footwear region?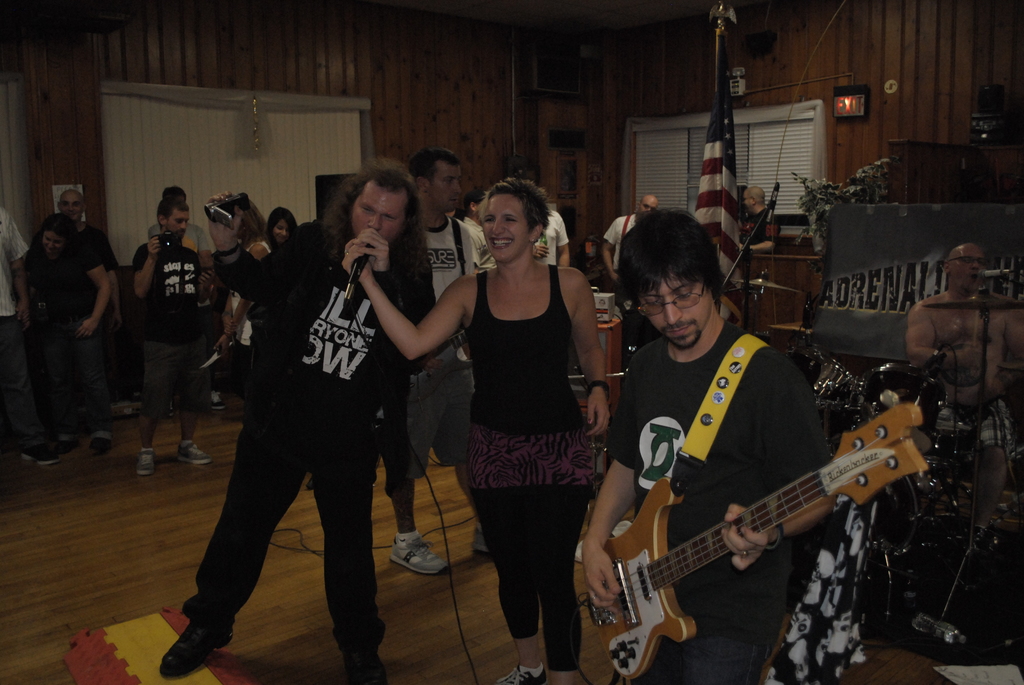
545:667:601:684
